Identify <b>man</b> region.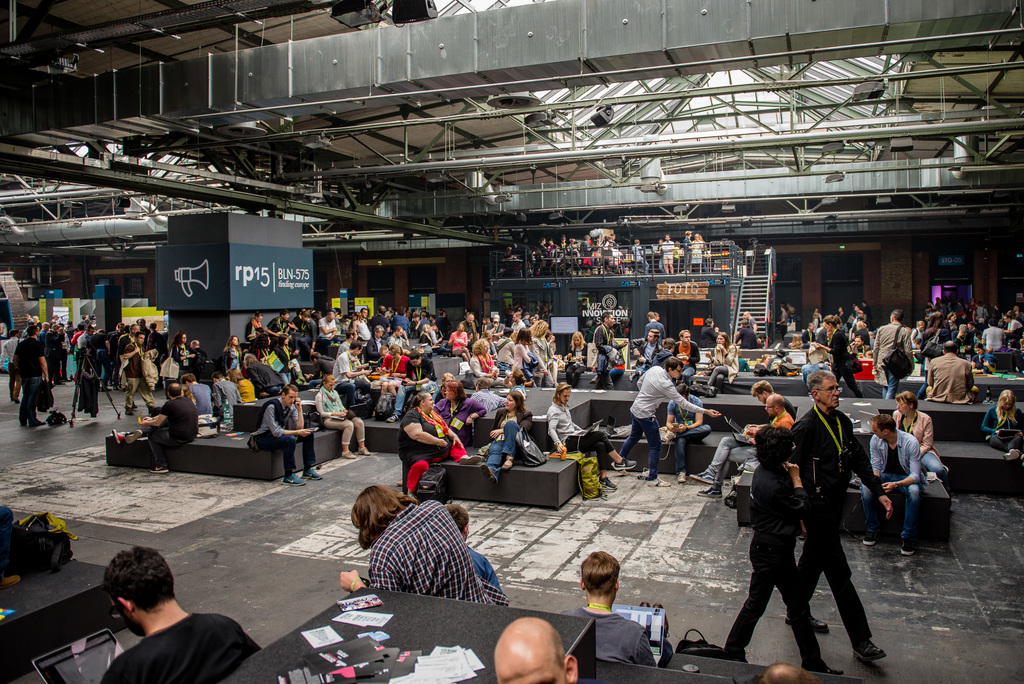
Region: detection(871, 308, 916, 400).
